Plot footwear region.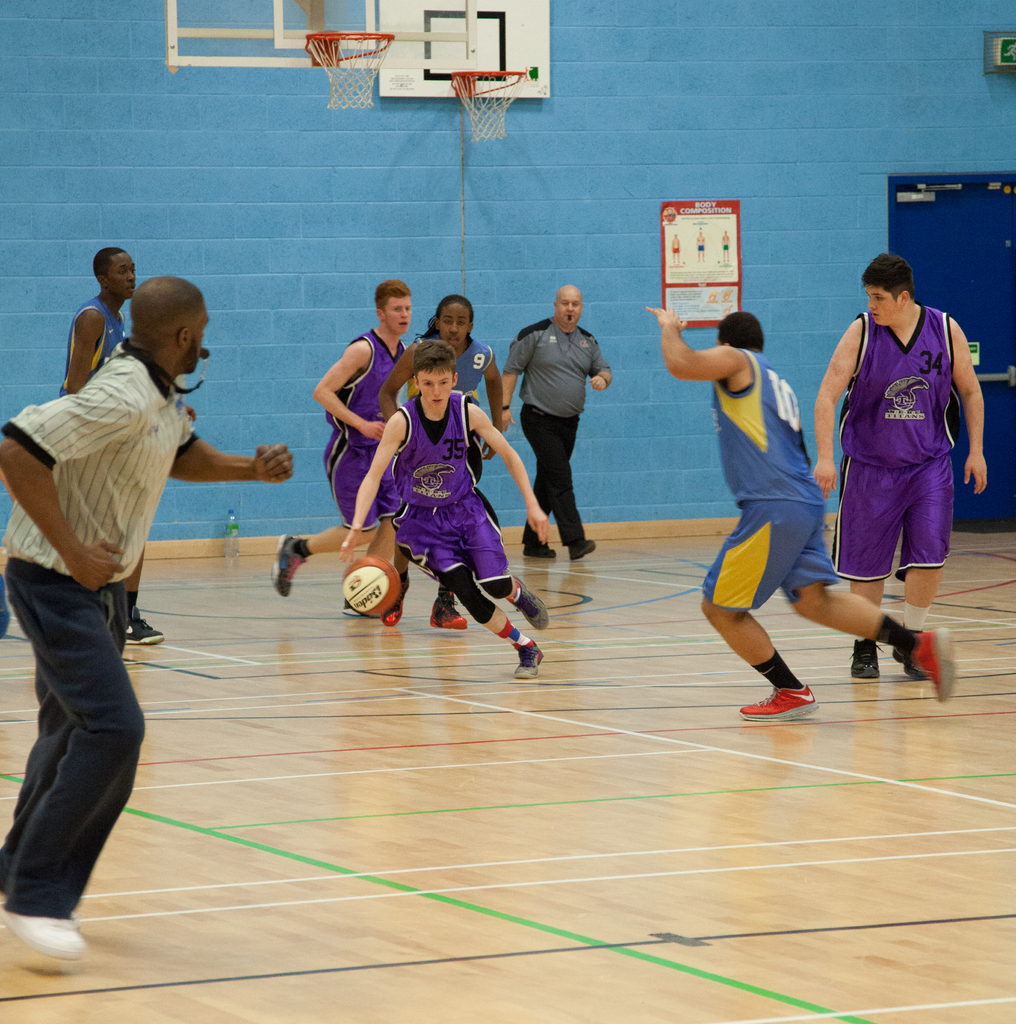
Plotted at bbox(272, 533, 309, 600).
